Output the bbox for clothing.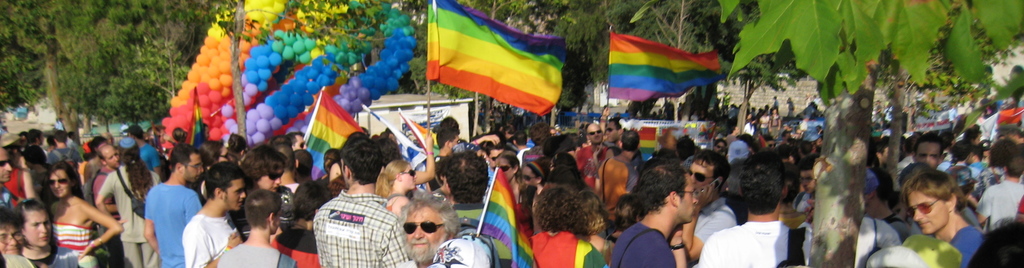
<bbox>586, 143, 644, 222</bbox>.
